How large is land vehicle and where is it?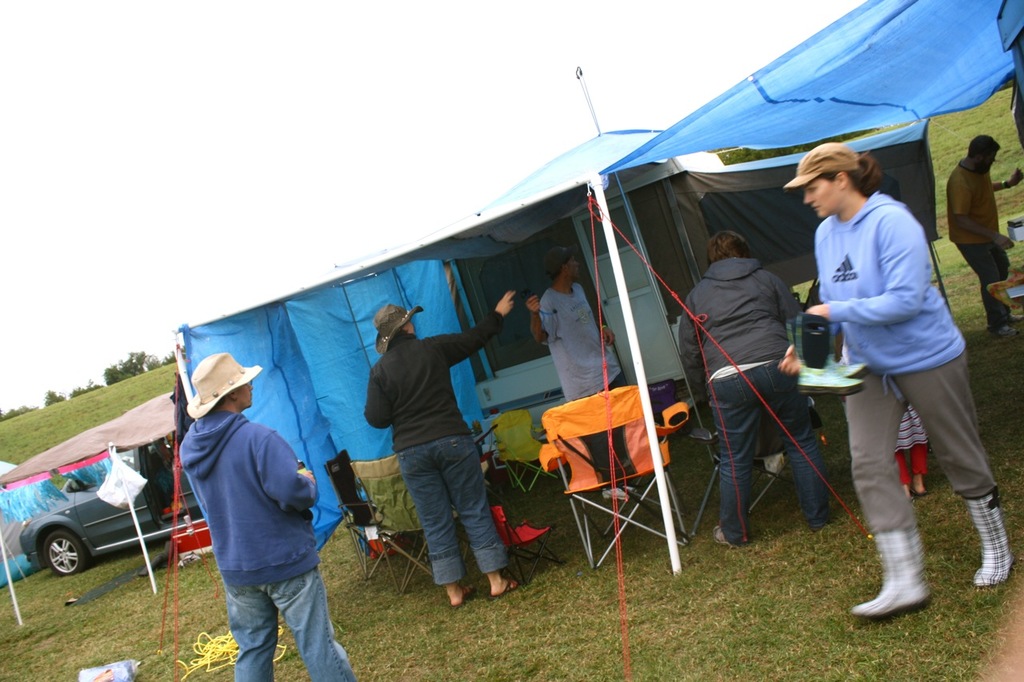
Bounding box: <box>20,448,205,573</box>.
